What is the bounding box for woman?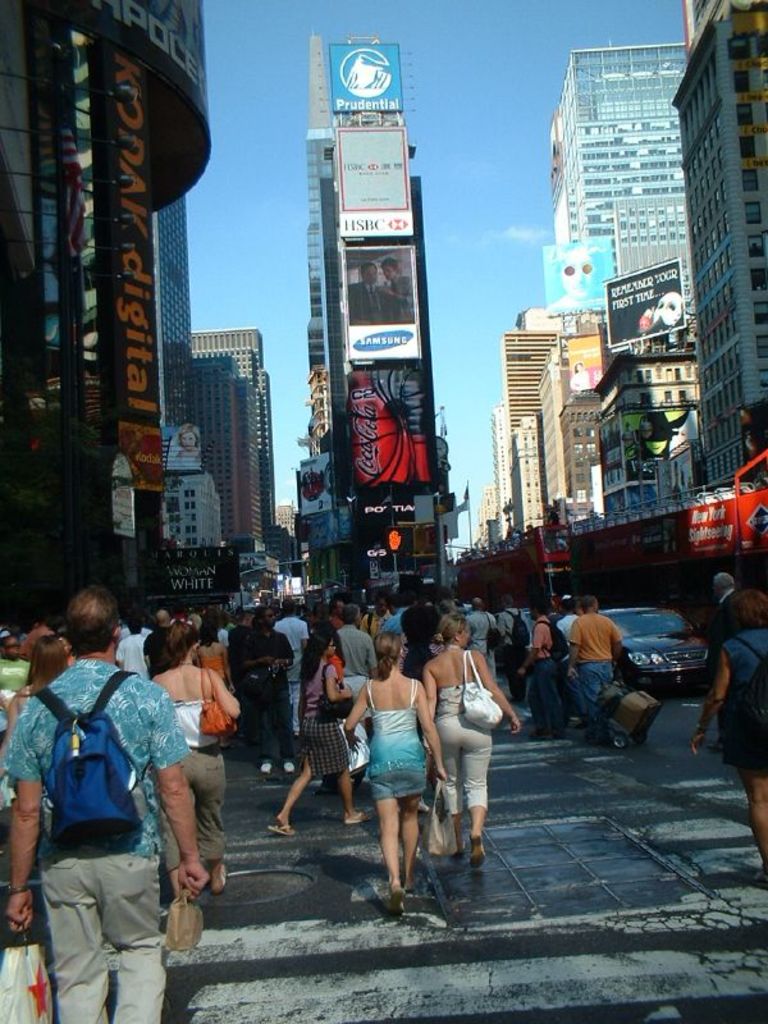
422/607/513/873.
